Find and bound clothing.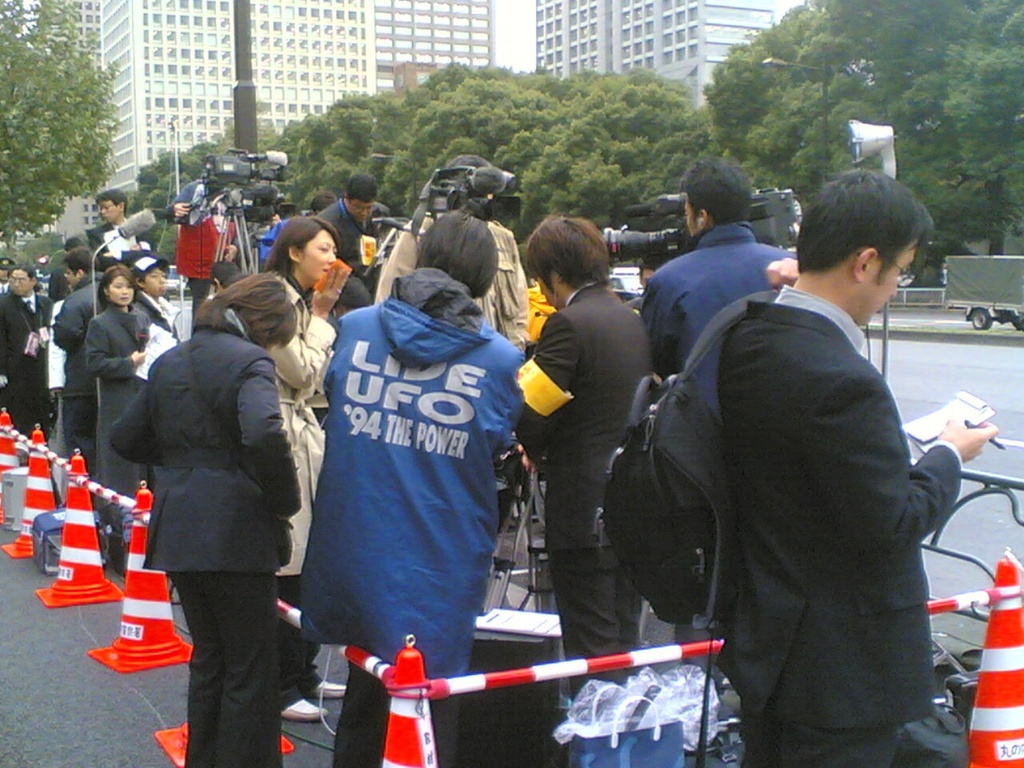
Bound: [x1=83, y1=302, x2=165, y2=520].
